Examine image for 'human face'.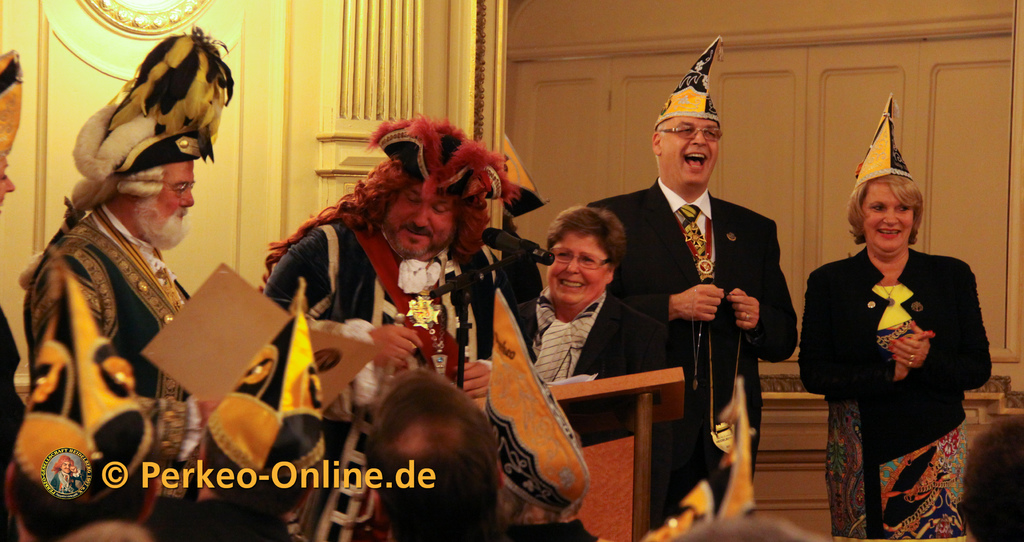
Examination result: x1=660, y1=122, x2=717, y2=188.
